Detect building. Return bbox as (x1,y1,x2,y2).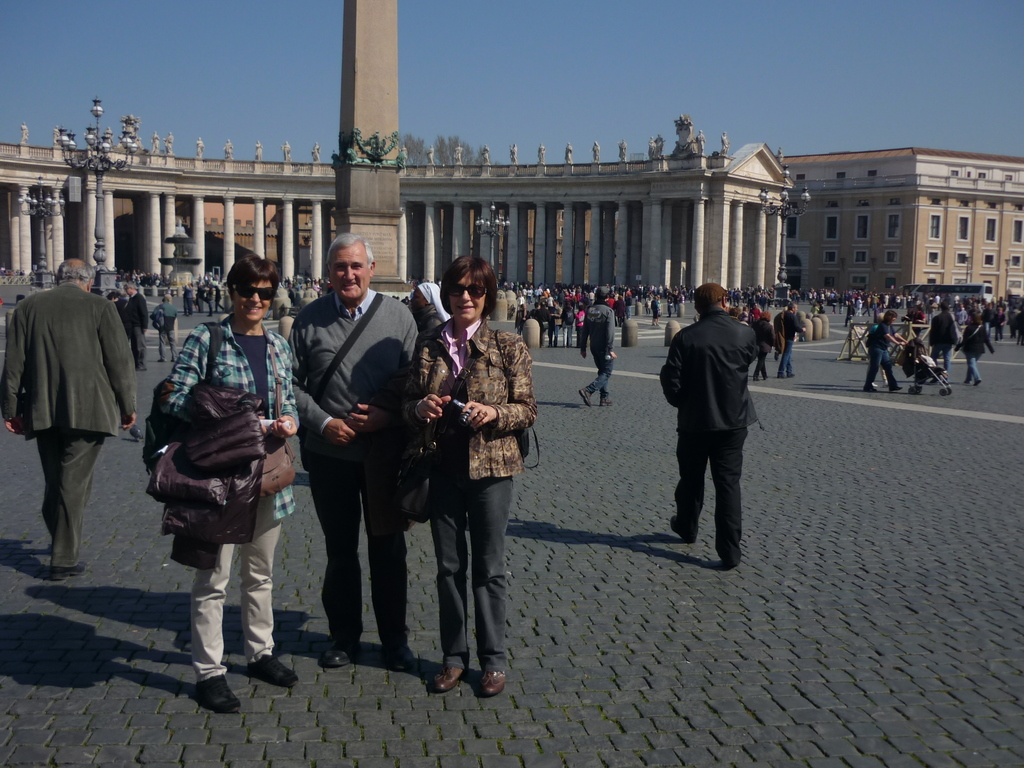
(776,143,1023,294).
